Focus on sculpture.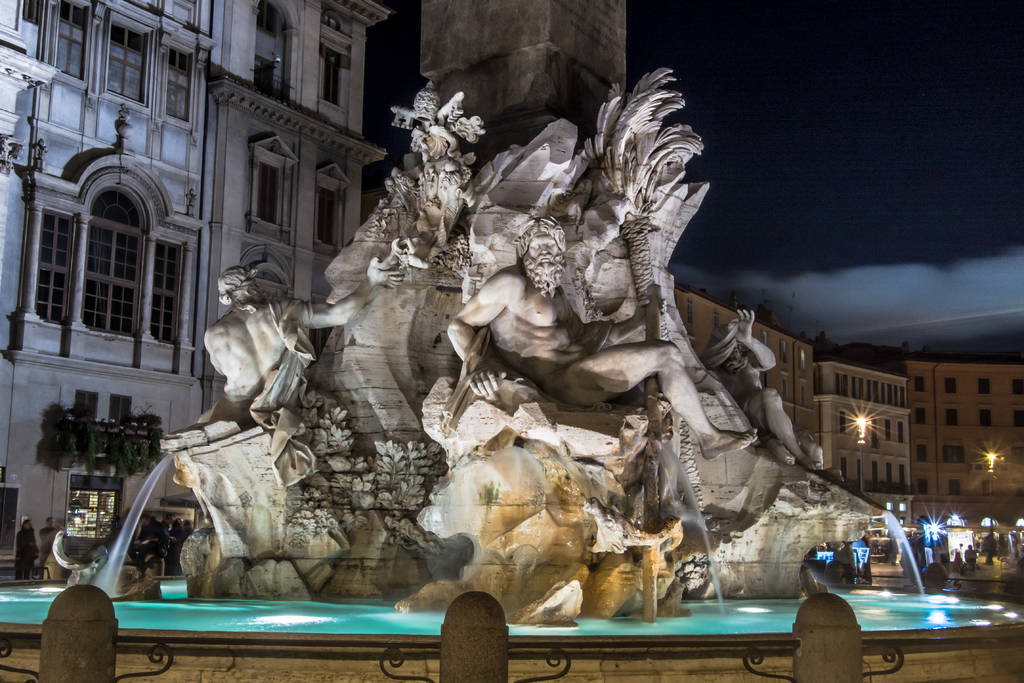
Focused at x1=447, y1=211, x2=757, y2=462.
